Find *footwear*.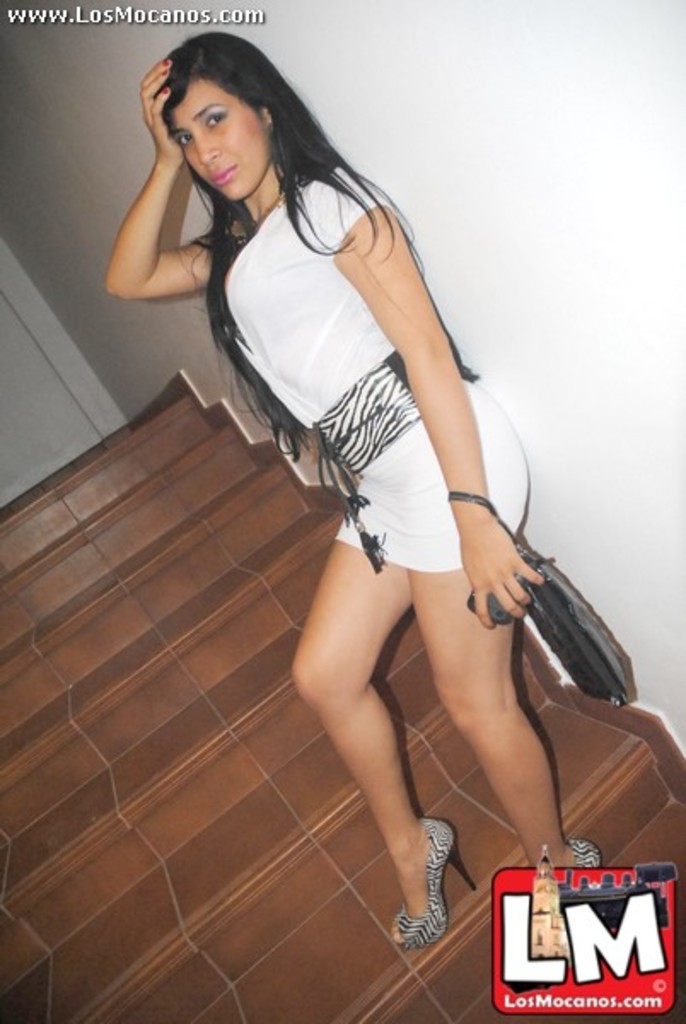
crop(396, 823, 466, 952).
